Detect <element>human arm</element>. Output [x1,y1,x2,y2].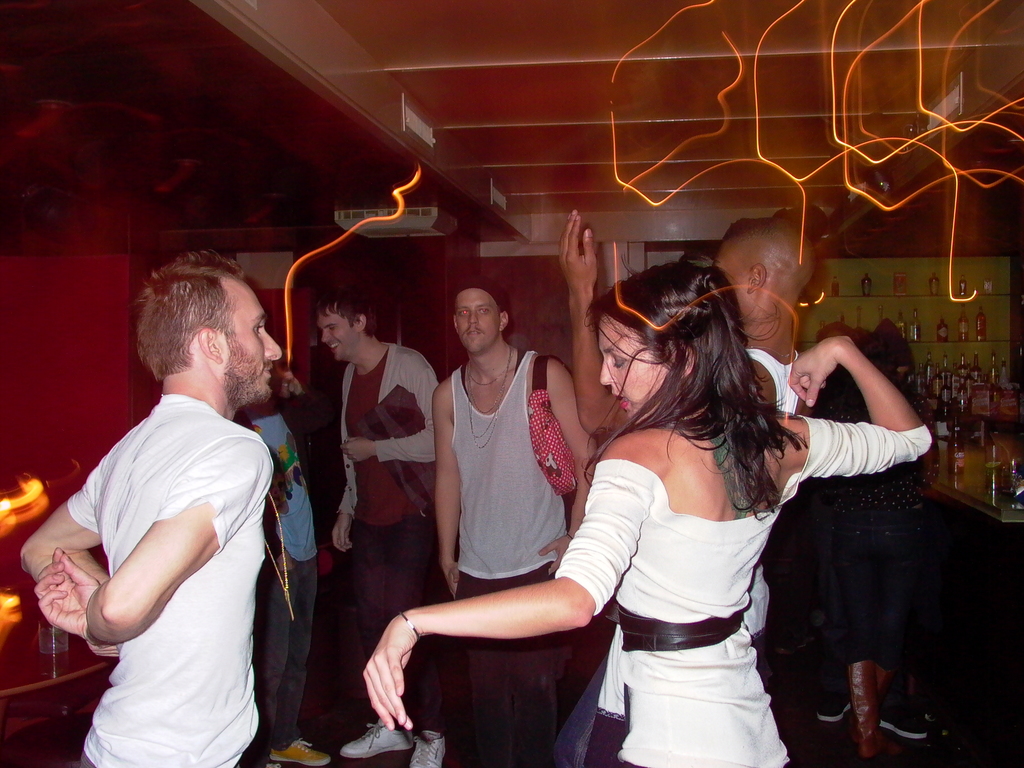
[339,358,442,466].
